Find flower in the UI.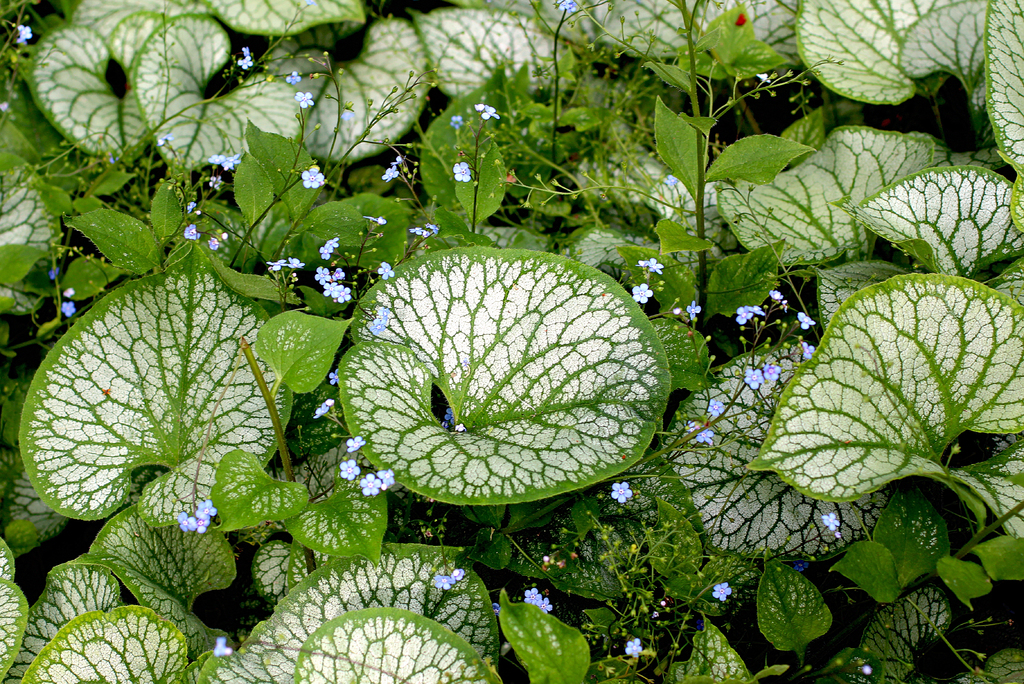
UI element at {"left": 433, "top": 573, "right": 451, "bottom": 593}.
